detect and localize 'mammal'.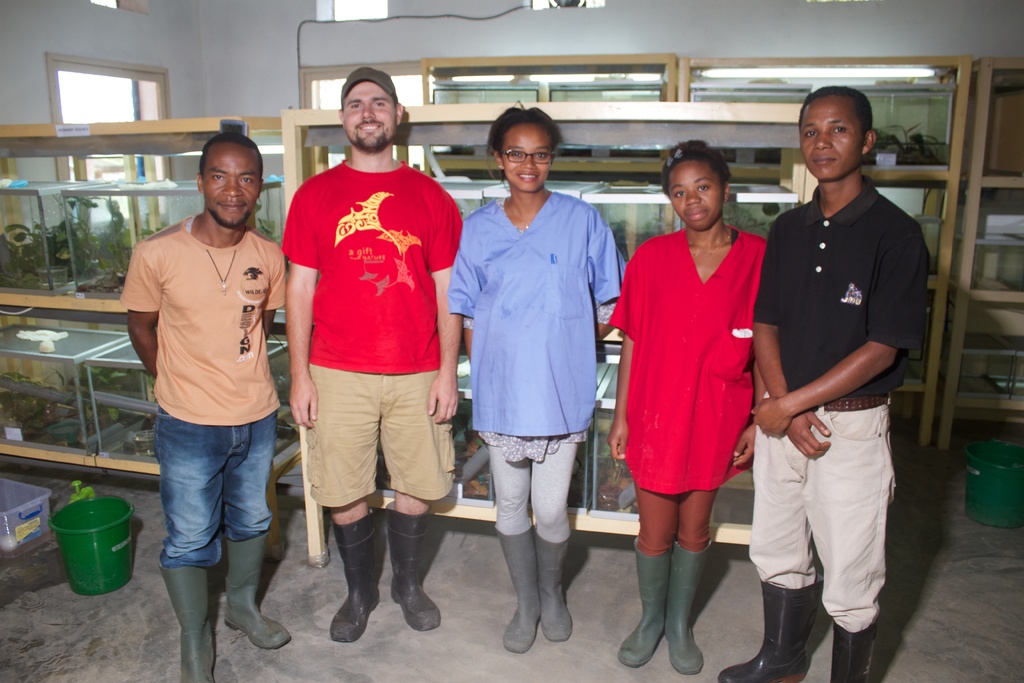
Localized at left=278, top=66, right=462, bottom=646.
